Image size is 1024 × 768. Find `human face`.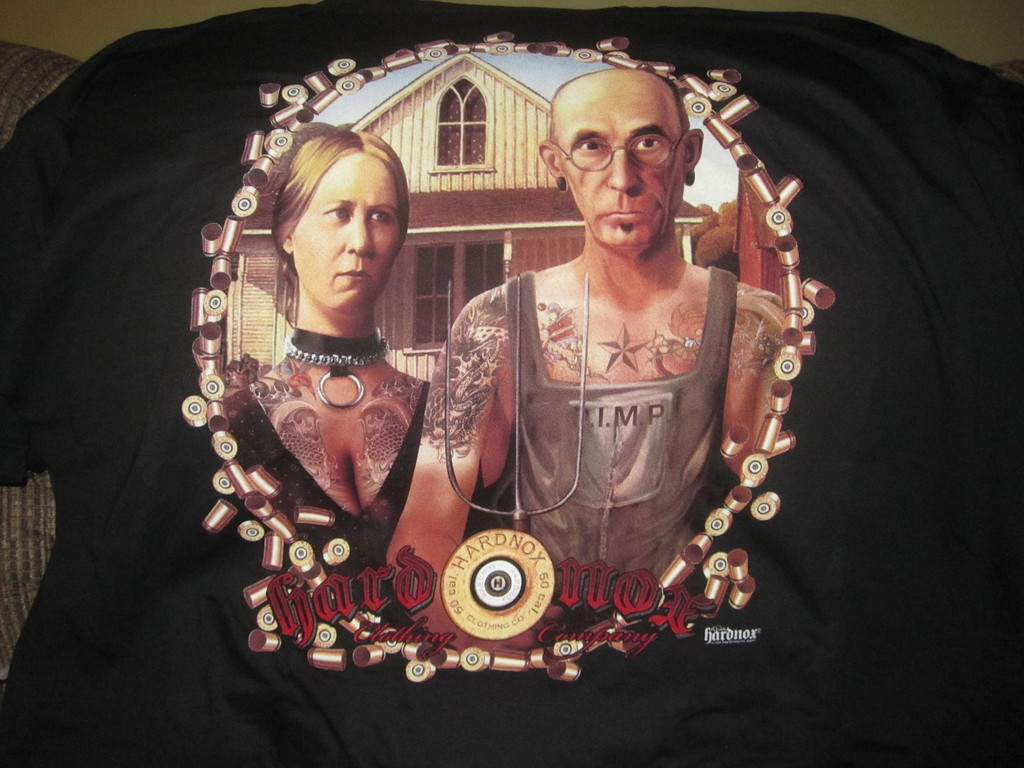
crop(556, 71, 698, 262).
